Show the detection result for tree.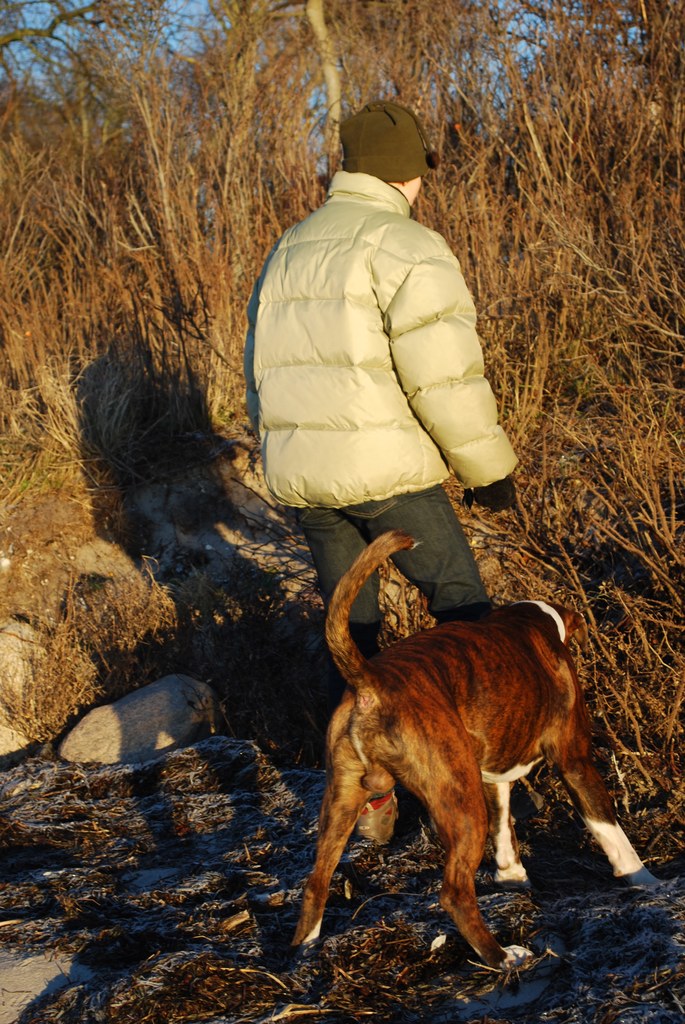
[x1=0, y1=0, x2=684, y2=662].
